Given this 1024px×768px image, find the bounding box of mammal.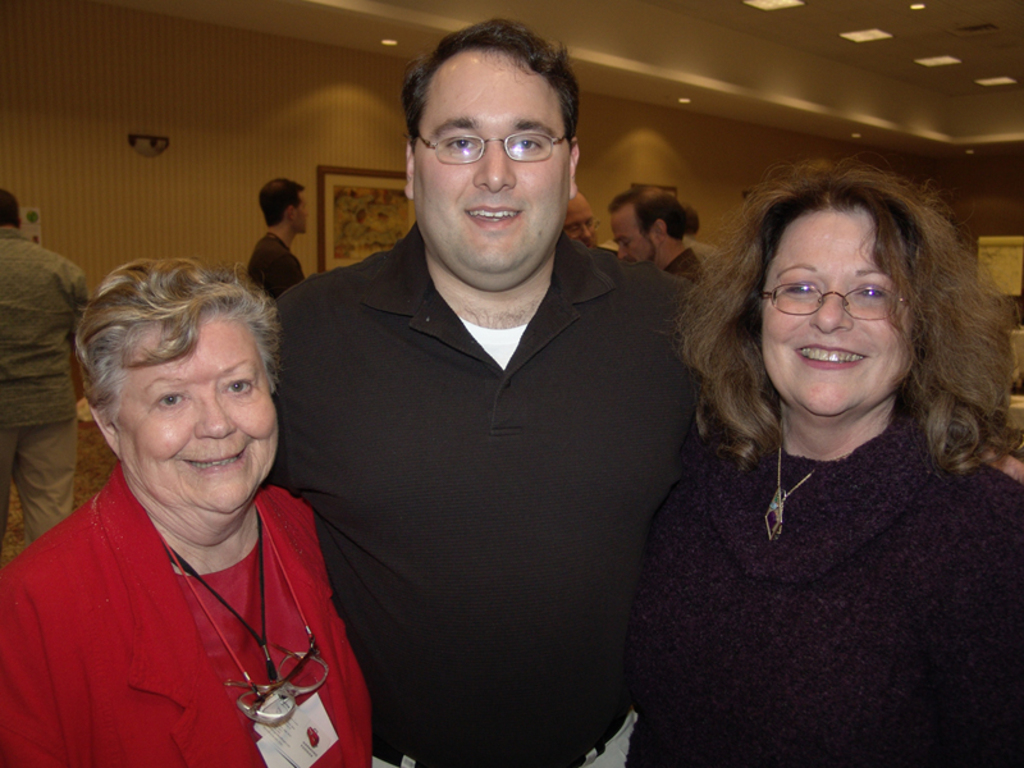
(x1=241, y1=178, x2=310, y2=305).
